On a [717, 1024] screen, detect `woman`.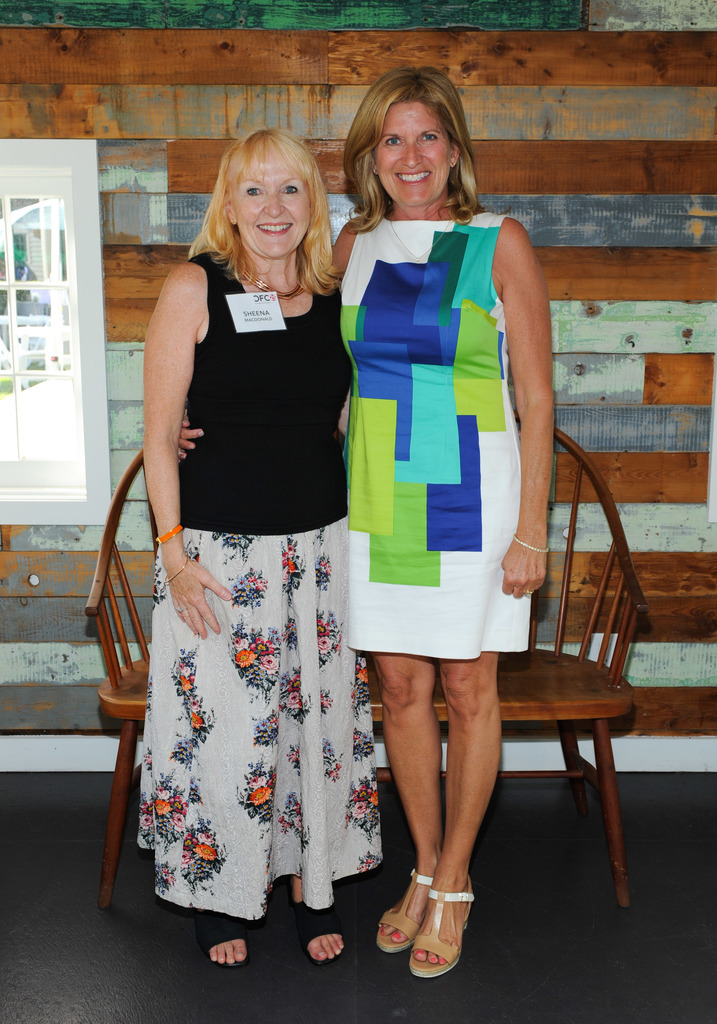
133/129/399/974.
